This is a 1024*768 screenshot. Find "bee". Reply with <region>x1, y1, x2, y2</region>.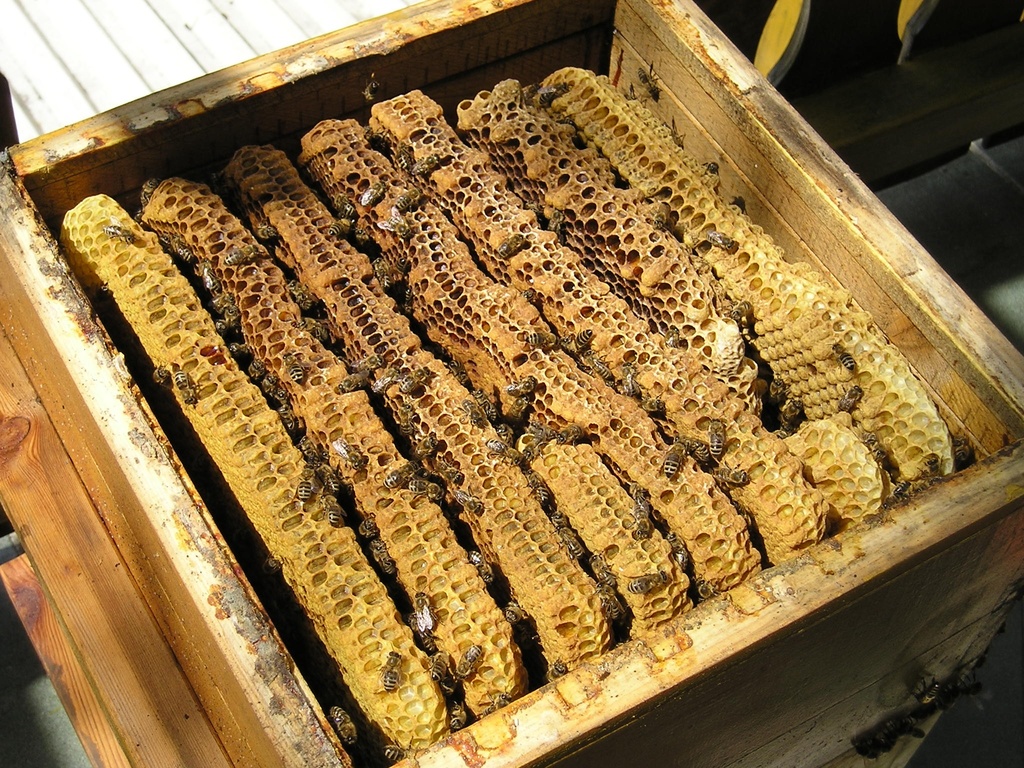
<region>361, 175, 386, 209</region>.
